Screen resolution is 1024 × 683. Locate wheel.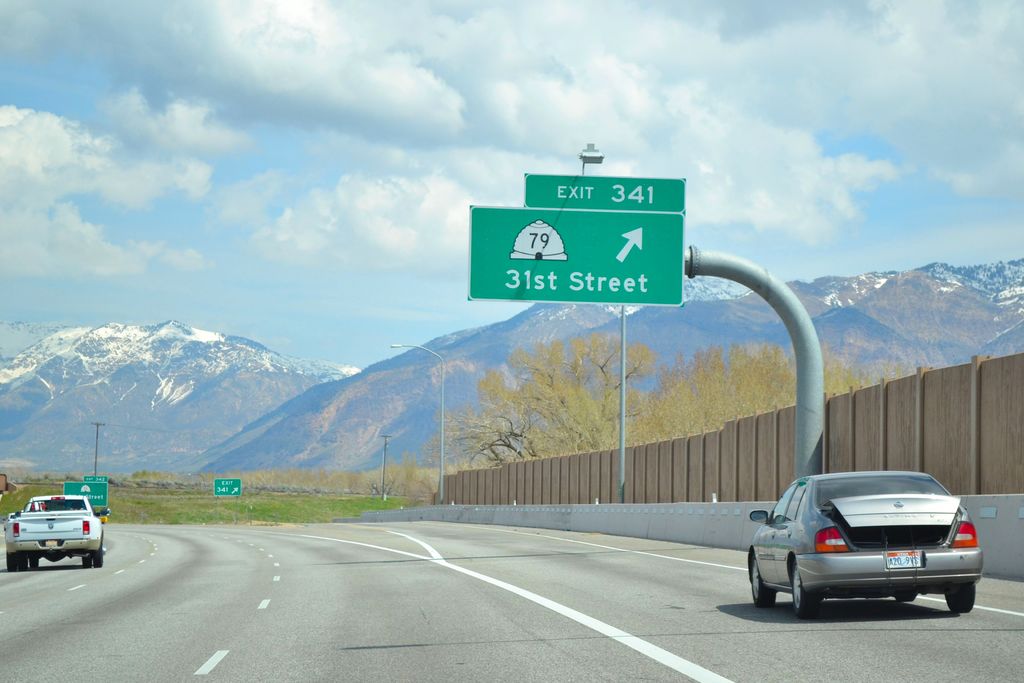
locate(7, 549, 25, 572).
